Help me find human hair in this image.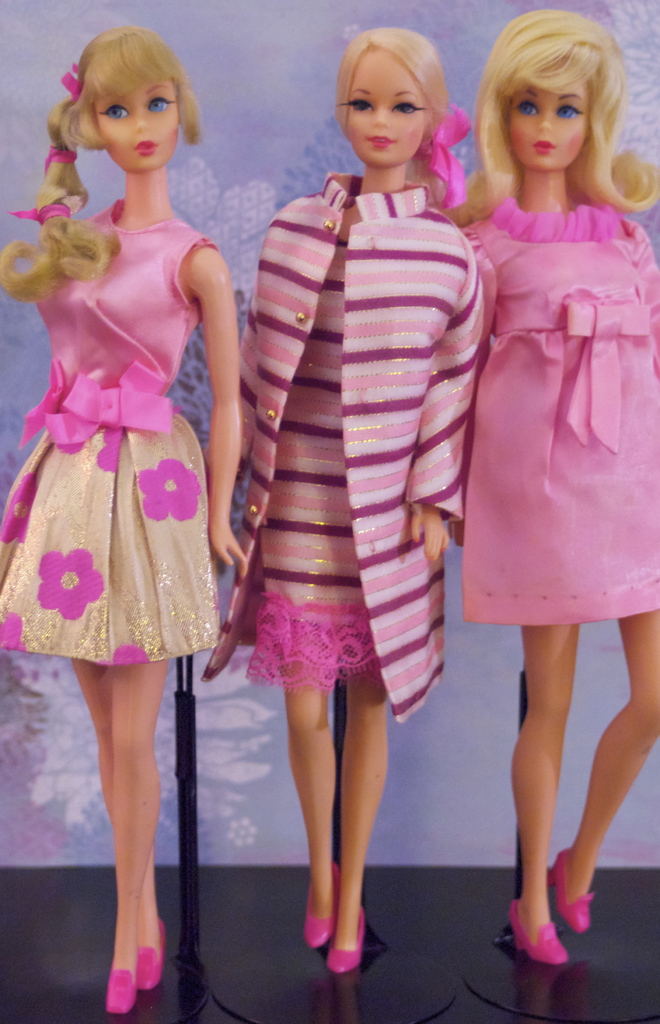
Found it: BBox(451, 13, 659, 227).
